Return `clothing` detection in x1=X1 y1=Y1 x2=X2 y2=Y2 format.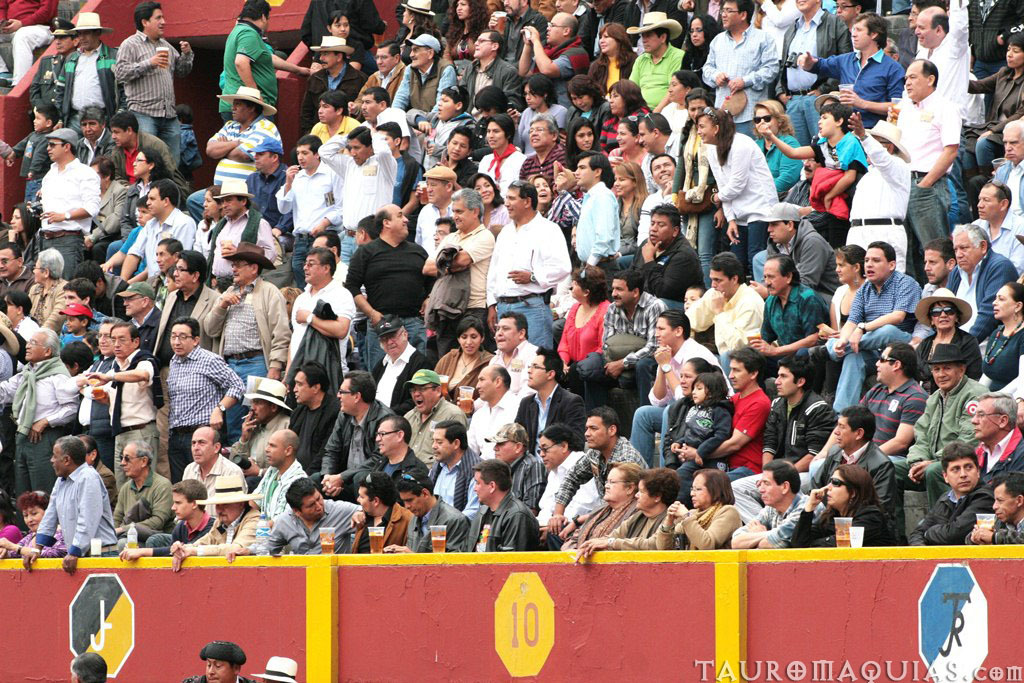
x1=316 y1=133 x2=397 y2=253.
